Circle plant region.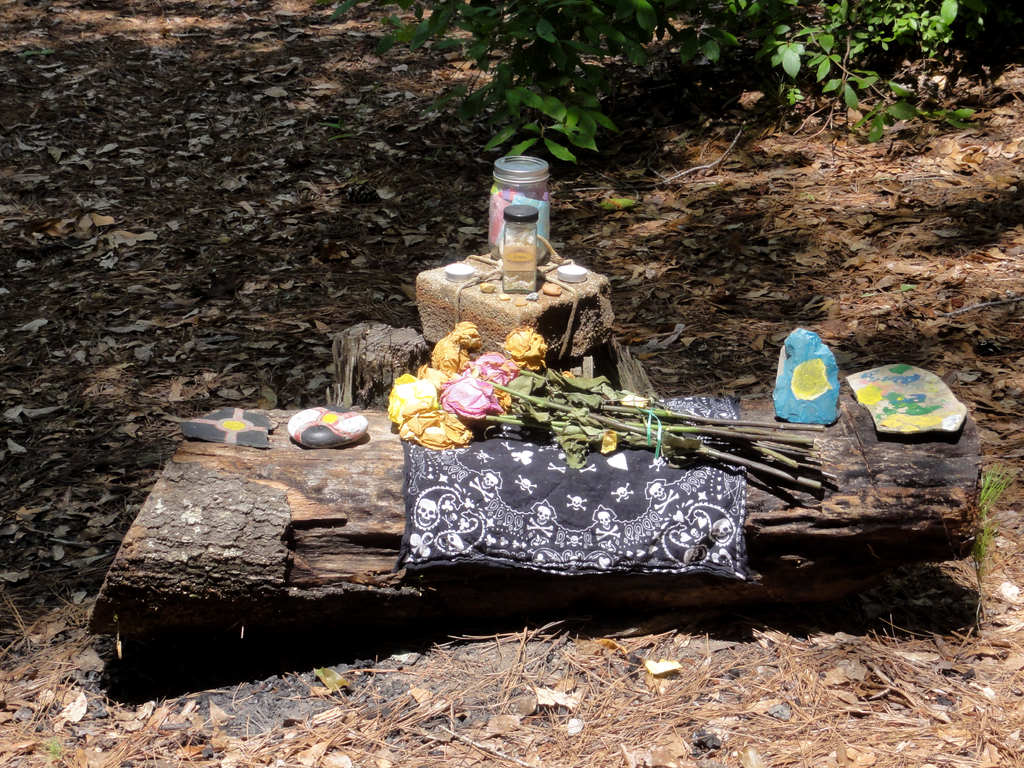
Region: locate(968, 449, 1014, 621).
